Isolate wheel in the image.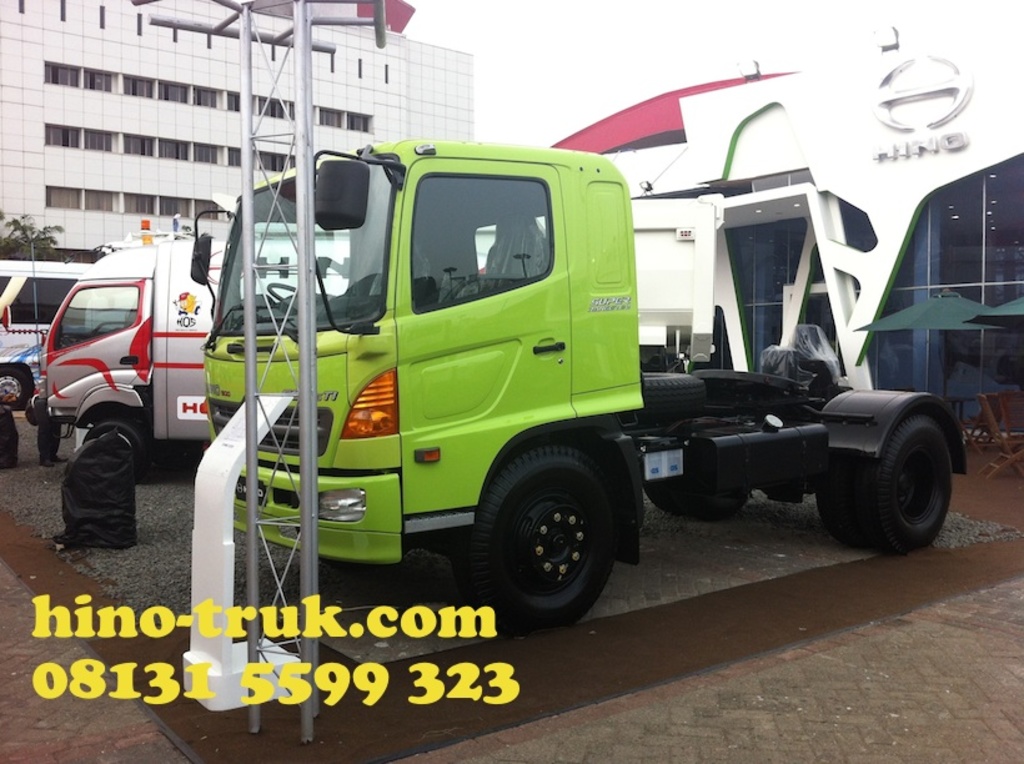
Isolated region: crop(809, 408, 955, 564).
